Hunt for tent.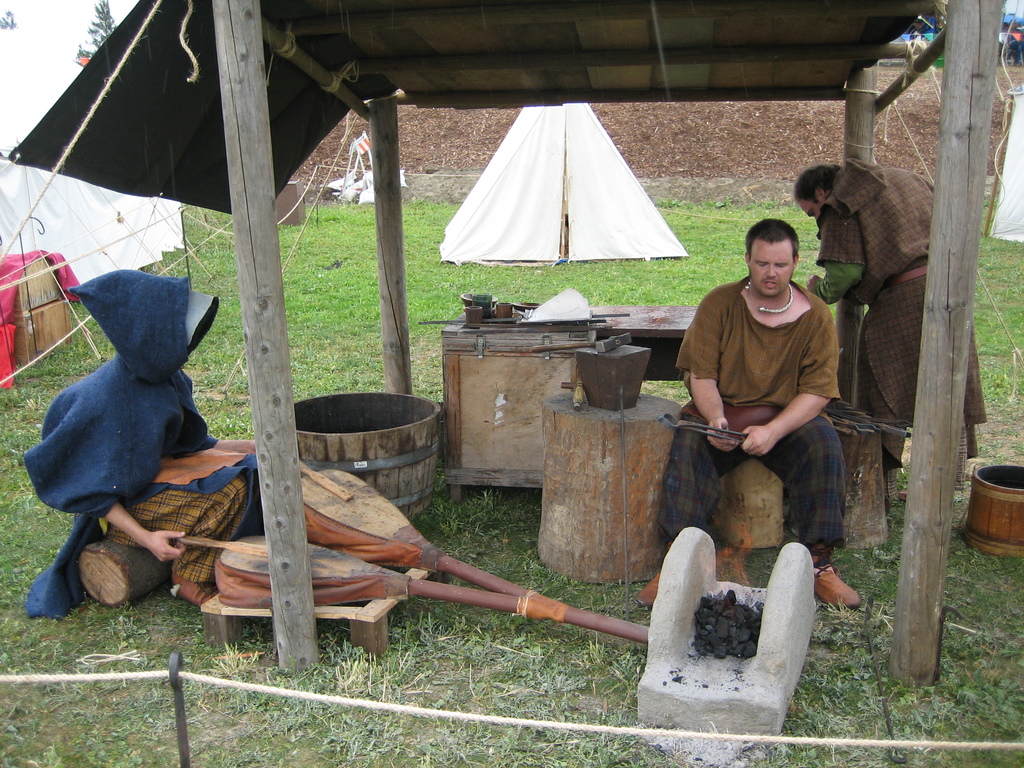
Hunted down at 994:69:1023:243.
